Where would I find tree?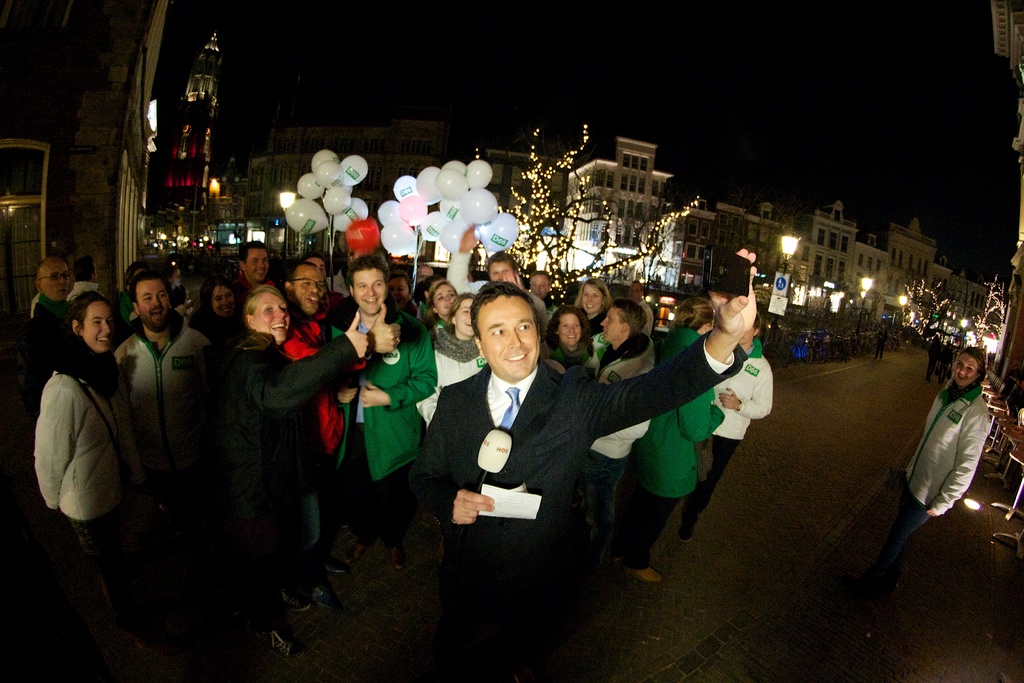
At bbox=(970, 268, 1004, 361).
